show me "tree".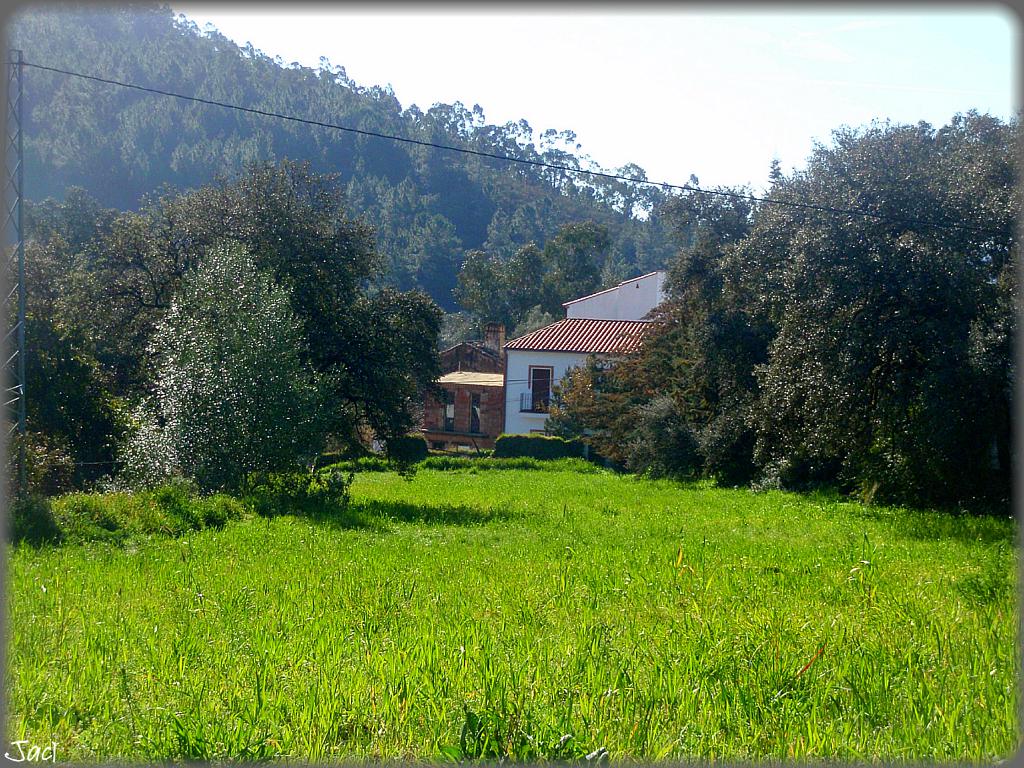
"tree" is here: <bbox>452, 238, 543, 336</bbox>.
